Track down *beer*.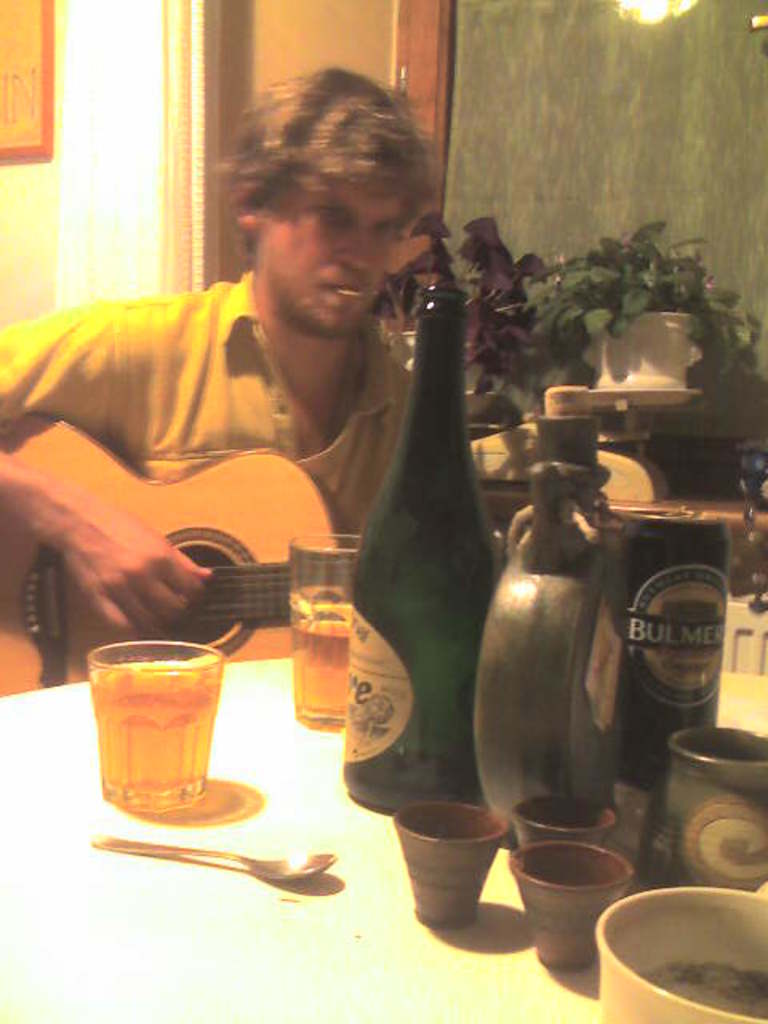
Tracked to [x1=91, y1=661, x2=222, y2=803].
